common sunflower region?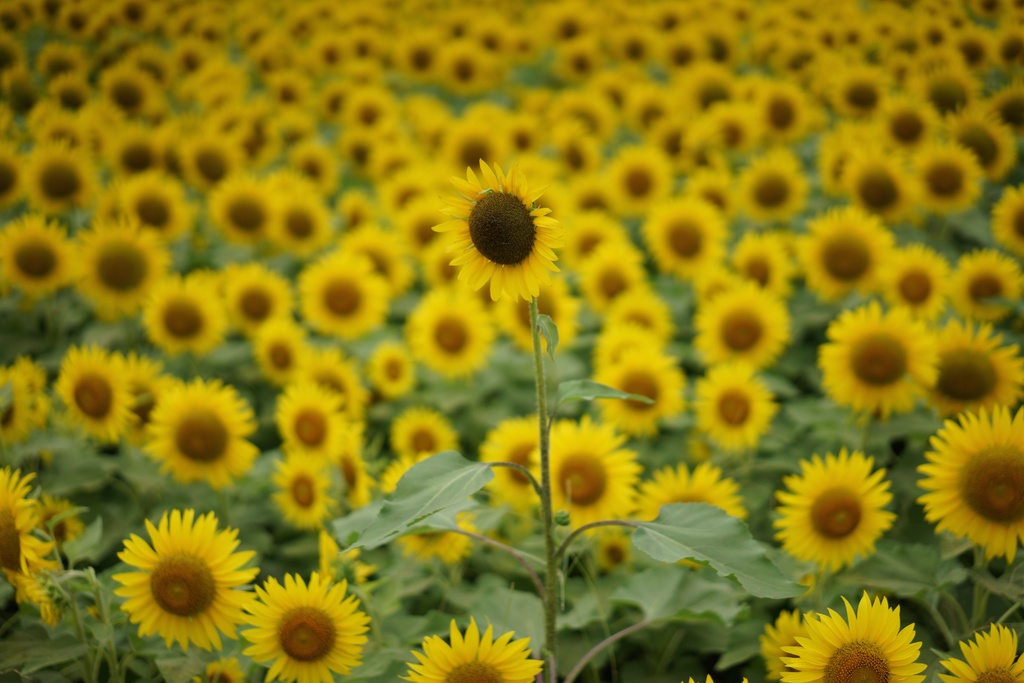
Rect(141, 277, 215, 339)
